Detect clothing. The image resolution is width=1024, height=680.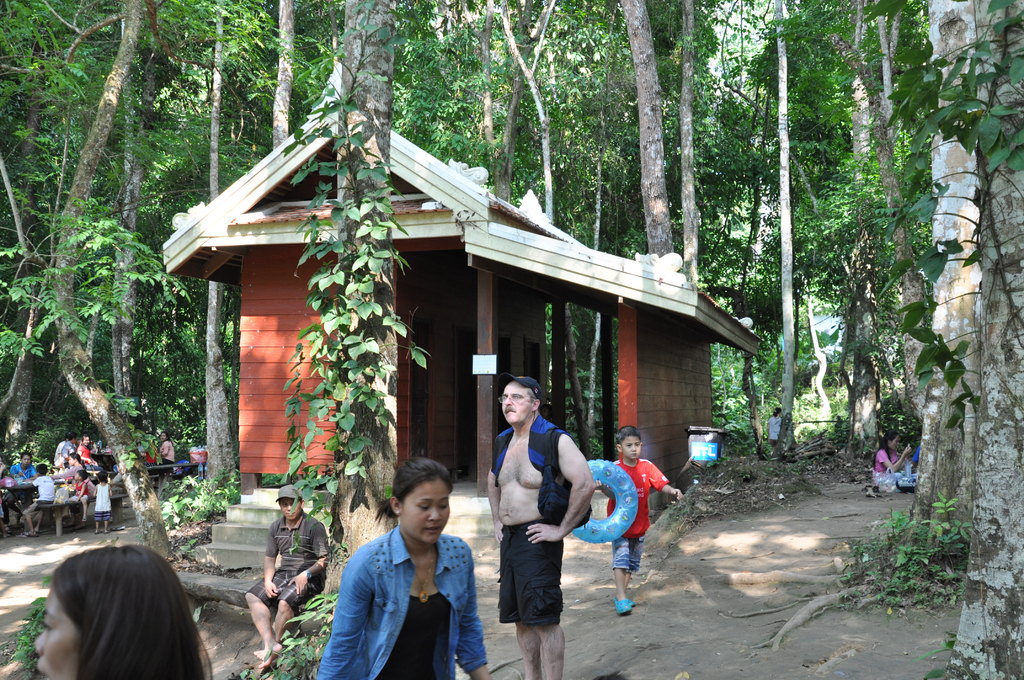
rect(497, 410, 572, 634).
